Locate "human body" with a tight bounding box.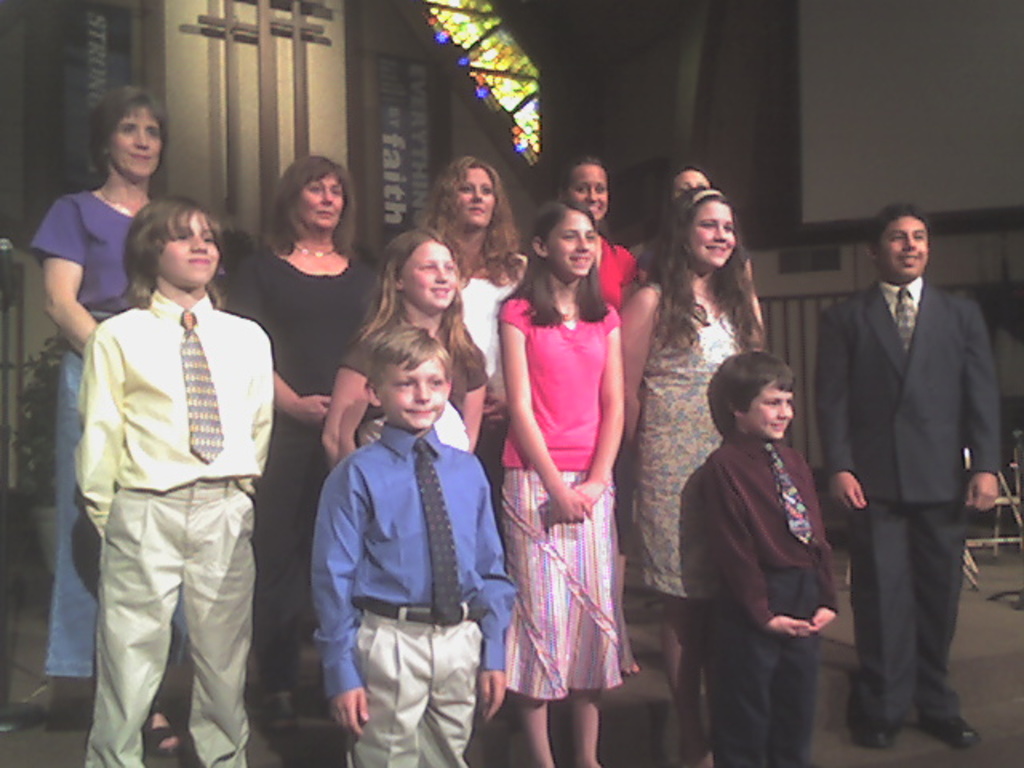
box=[315, 429, 515, 766].
